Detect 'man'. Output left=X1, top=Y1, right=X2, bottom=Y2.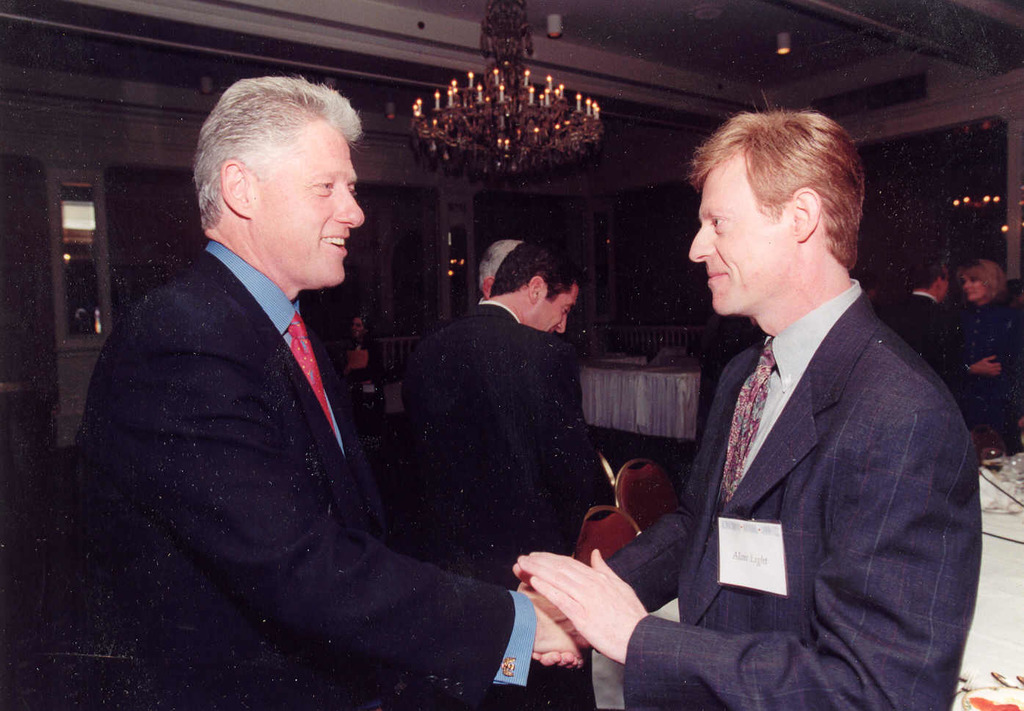
left=479, top=240, right=523, bottom=302.
